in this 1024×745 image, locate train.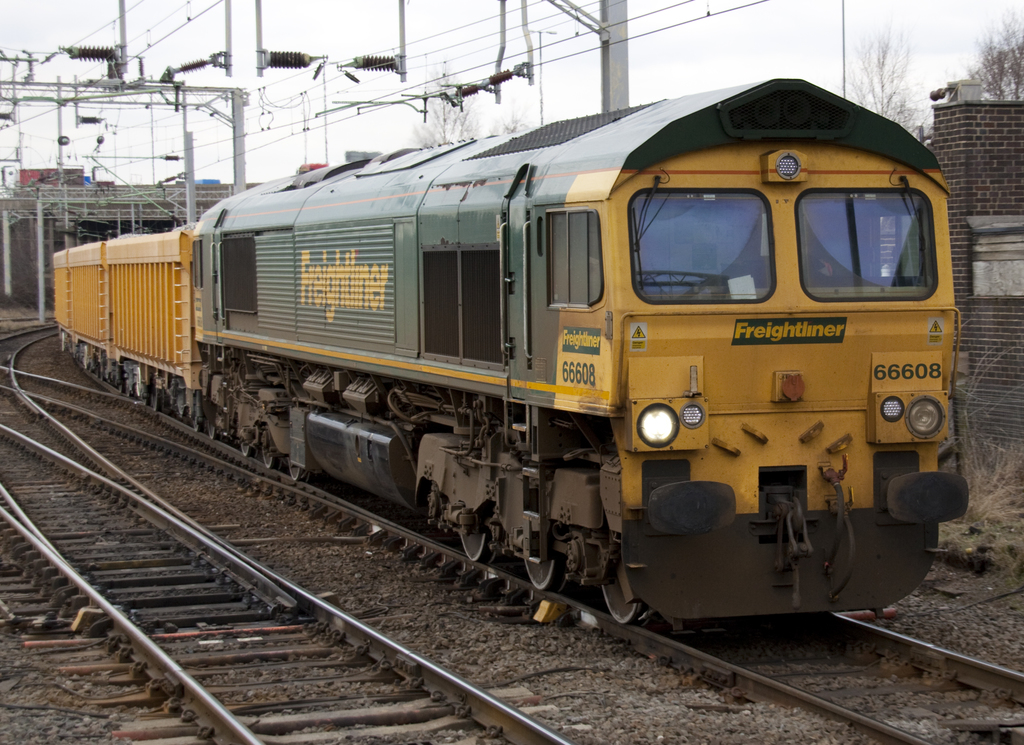
Bounding box: bbox=[54, 77, 973, 630].
